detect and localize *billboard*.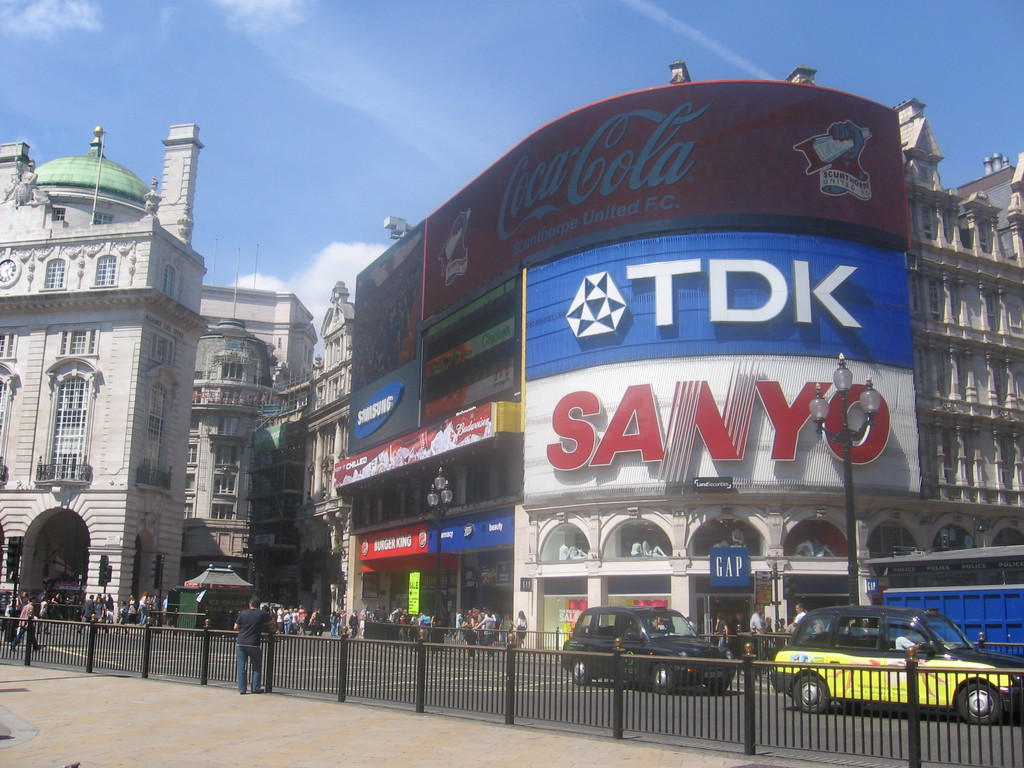
Localized at Rect(441, 513, 508, 557).
